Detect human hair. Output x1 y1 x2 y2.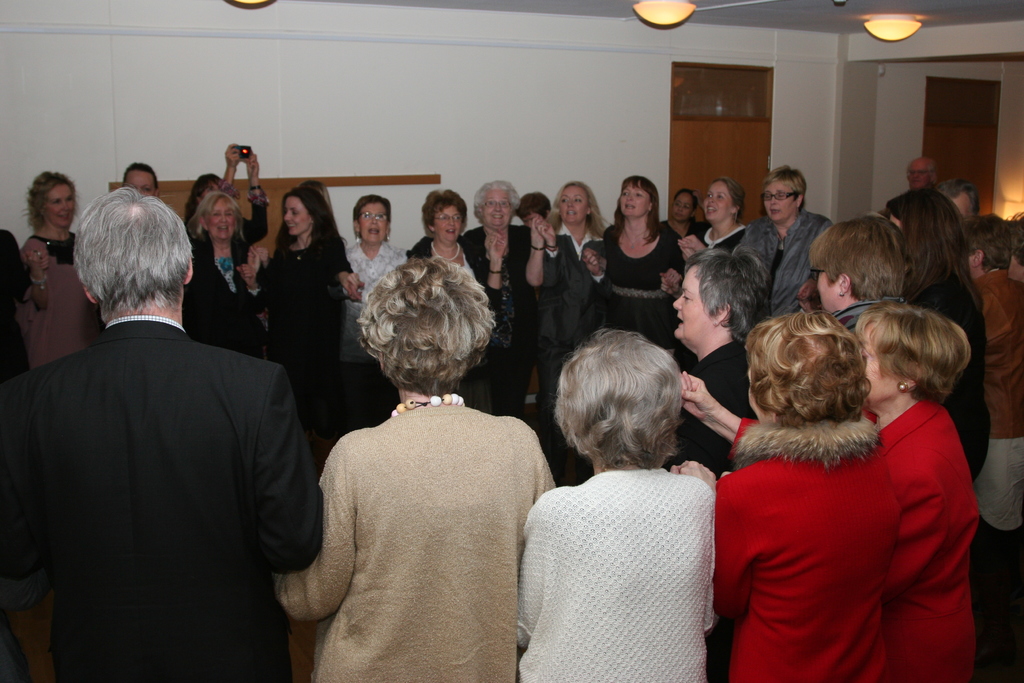
934 179 980 217.
